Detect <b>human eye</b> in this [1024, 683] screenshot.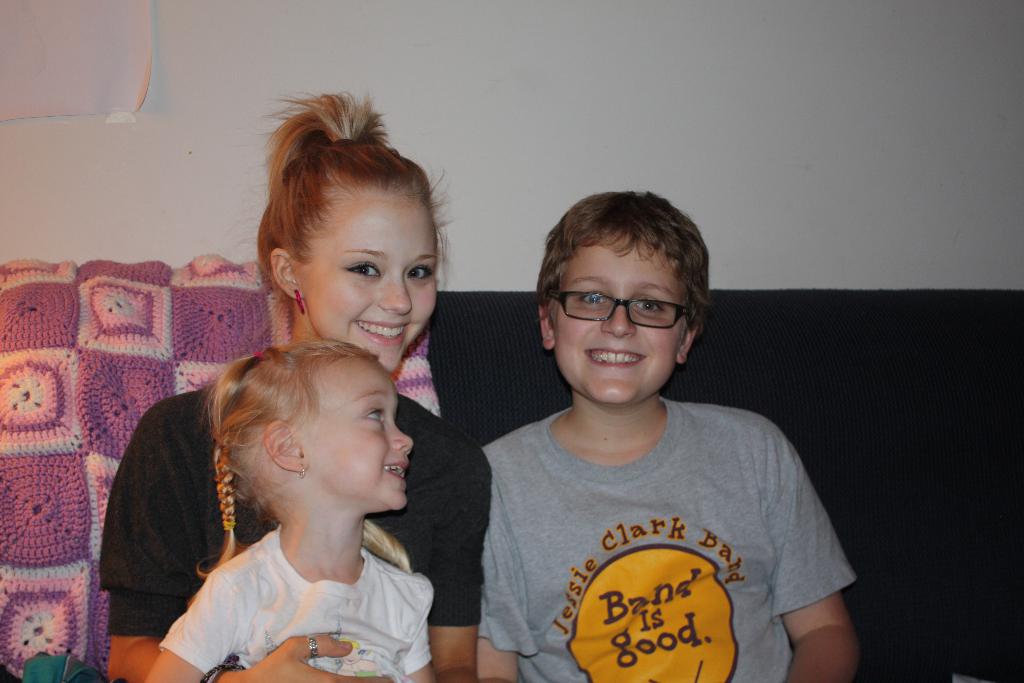
Detection: (569, 288, 615, 309).
